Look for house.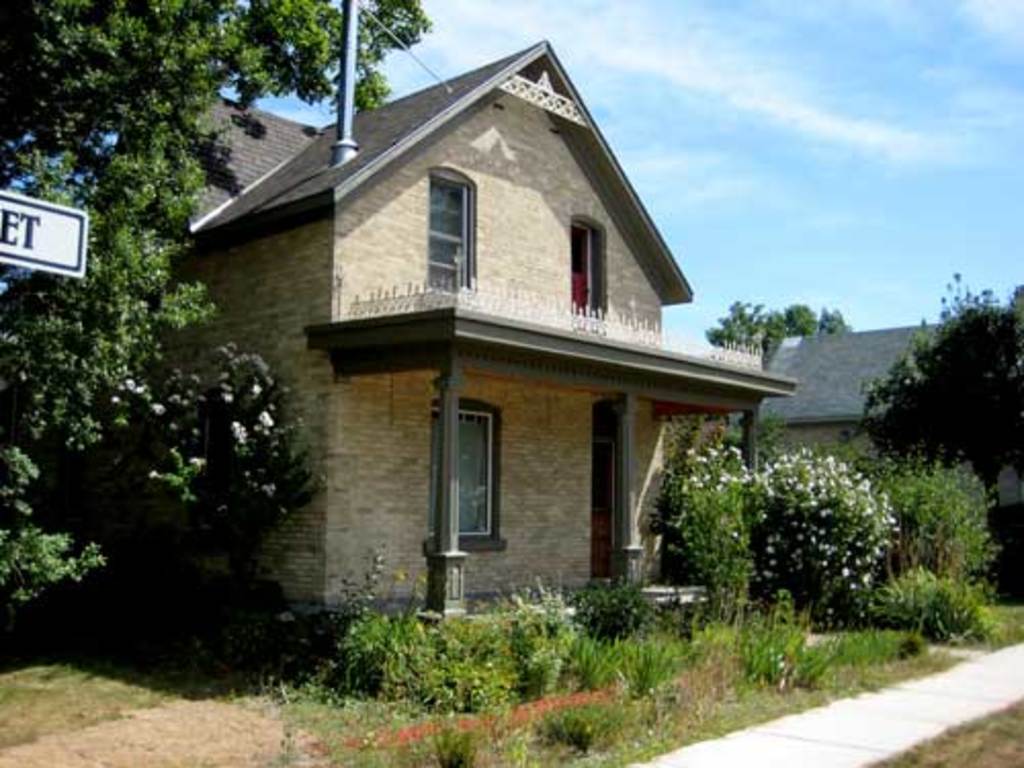
Found: locate(729, 313, 1022, 598).
